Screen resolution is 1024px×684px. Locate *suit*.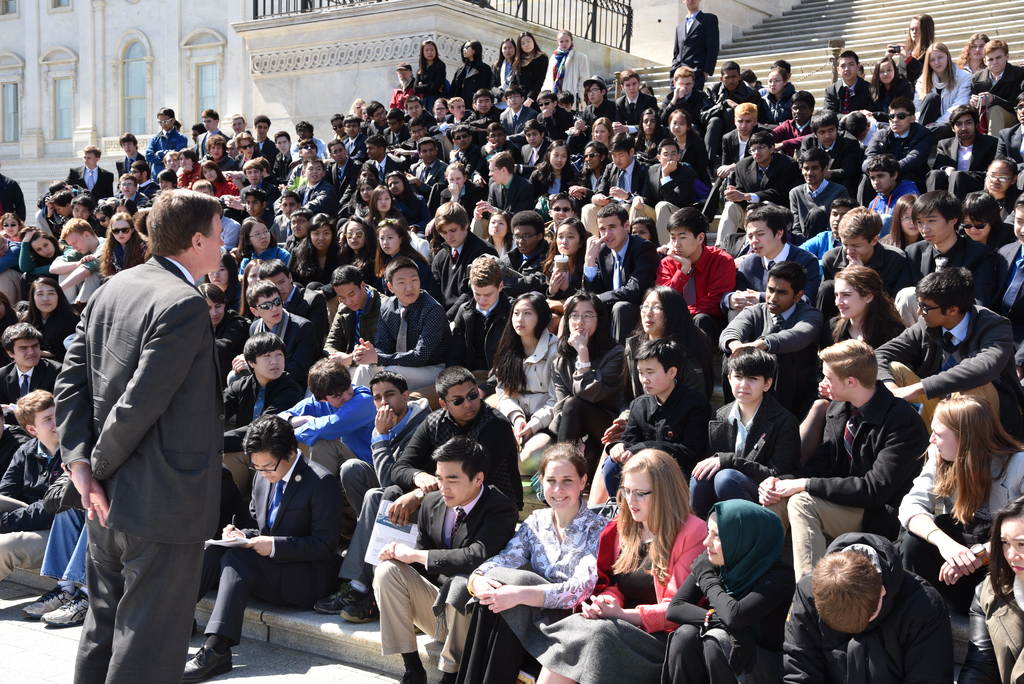
box(69, 161, 114, 200).
